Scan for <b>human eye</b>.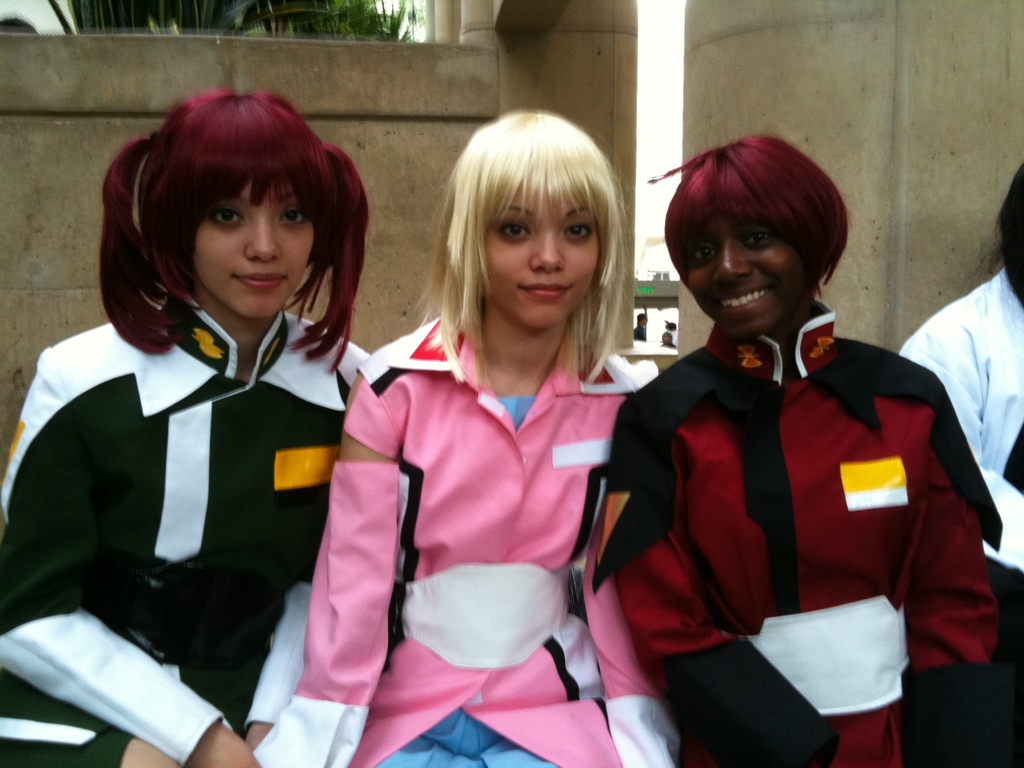
Scan result: (x1=211, y1=205, x2=244, y2=227).
